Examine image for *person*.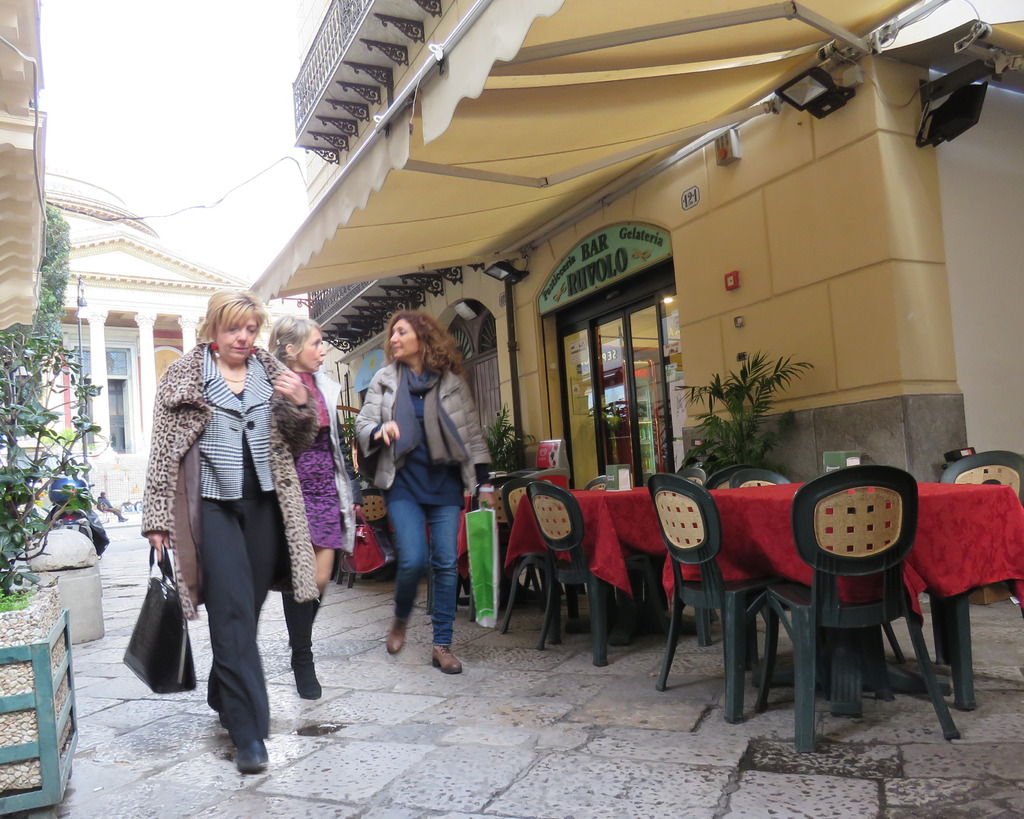
Examination result: left=351, top=309, right=493, bottom=669.
